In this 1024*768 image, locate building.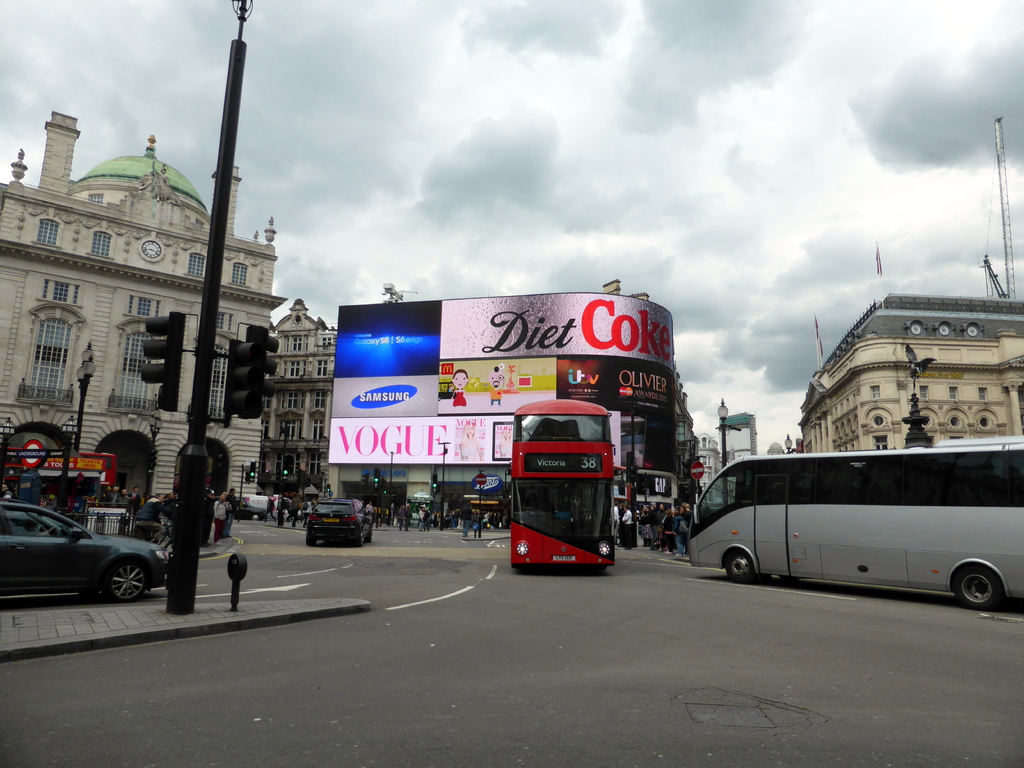
Bounding box: left=1, top=127, right=285, bottom=516.
